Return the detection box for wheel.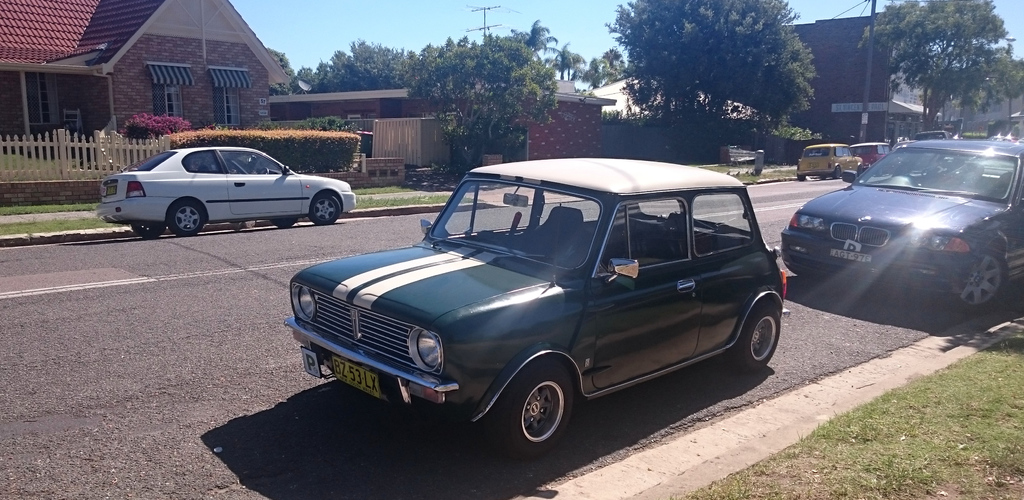
{"x1": 169, "y1": 198, "x2": 205, "y2": 235}.
